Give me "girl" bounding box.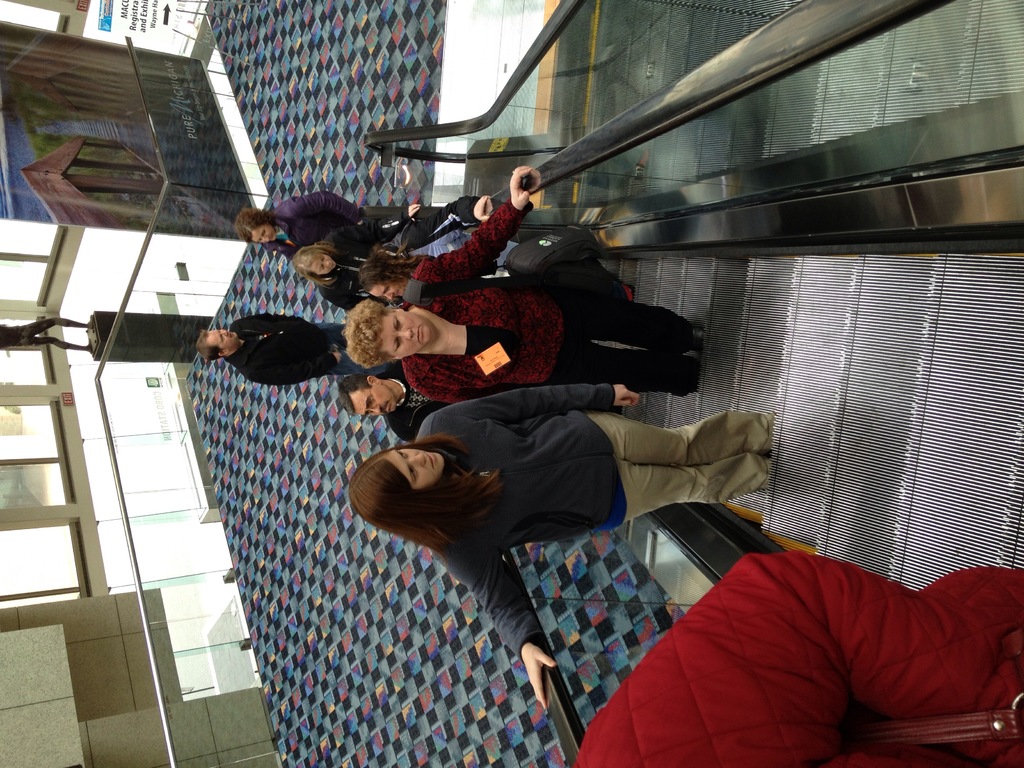
bbox(347, 383, 774, 708).
